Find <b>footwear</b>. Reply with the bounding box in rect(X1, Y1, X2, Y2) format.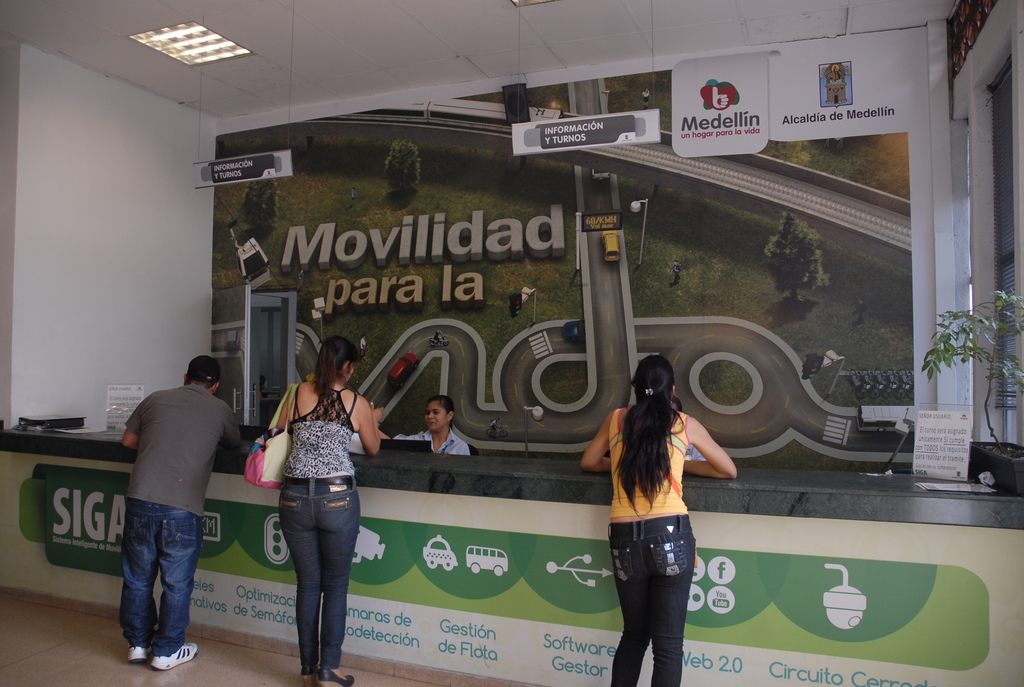
rect(321, 666, 356, 686).
